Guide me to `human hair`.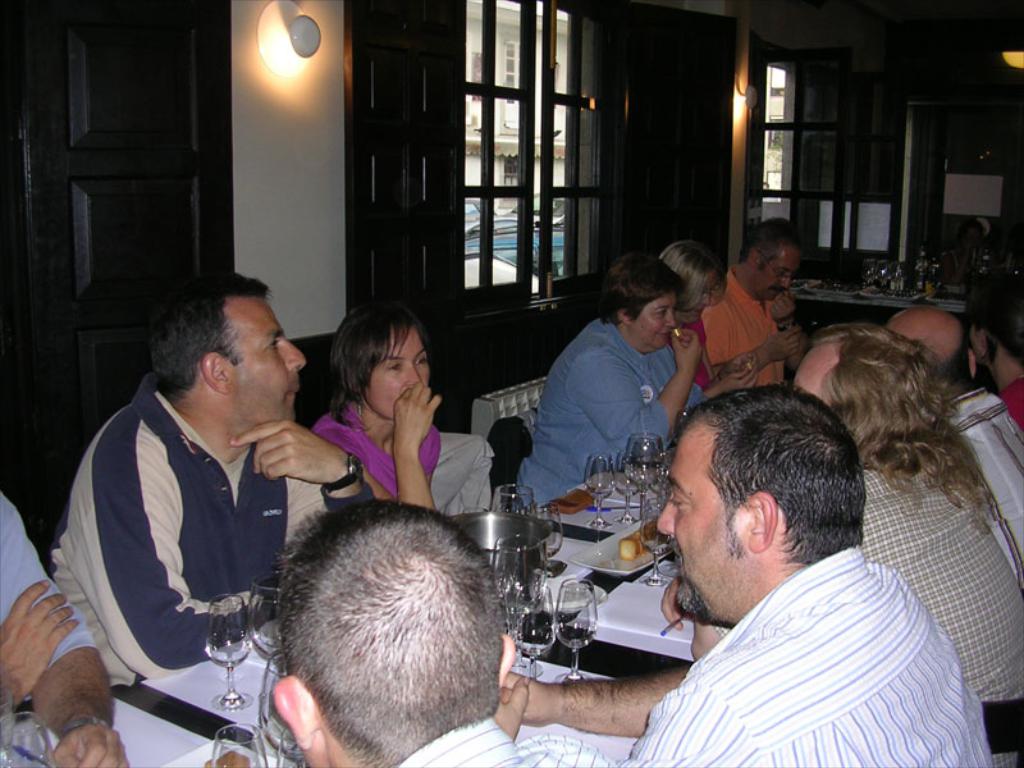
Guidance: {"left": 596, "top": 248, "right": 673, "bottom": 325}.
